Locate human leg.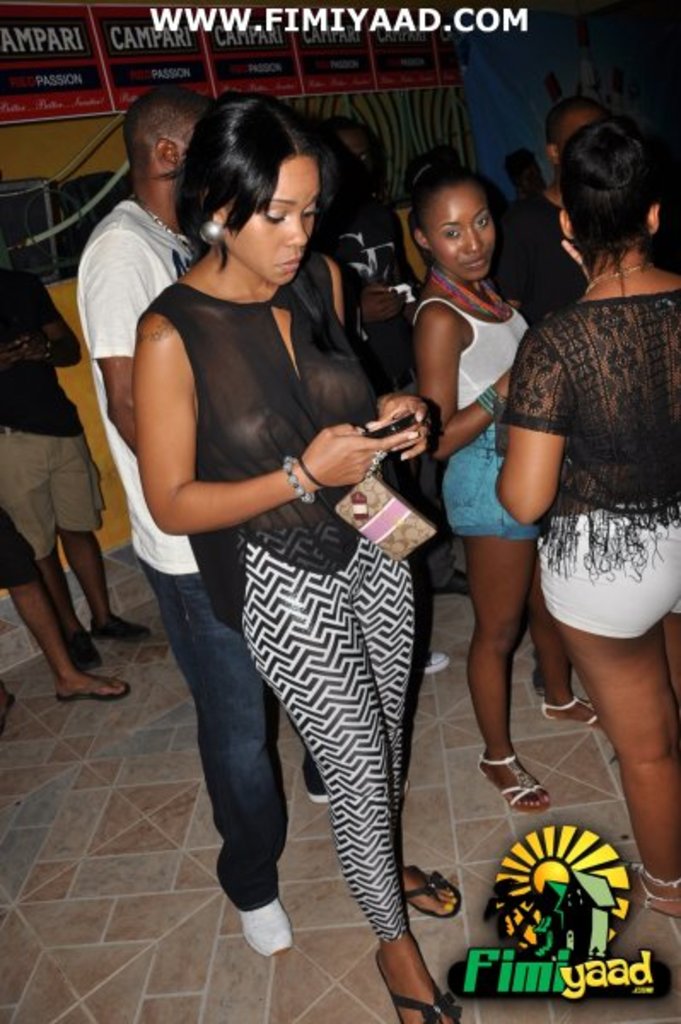
Bounding box: box=[148, 560, 283, 945].
